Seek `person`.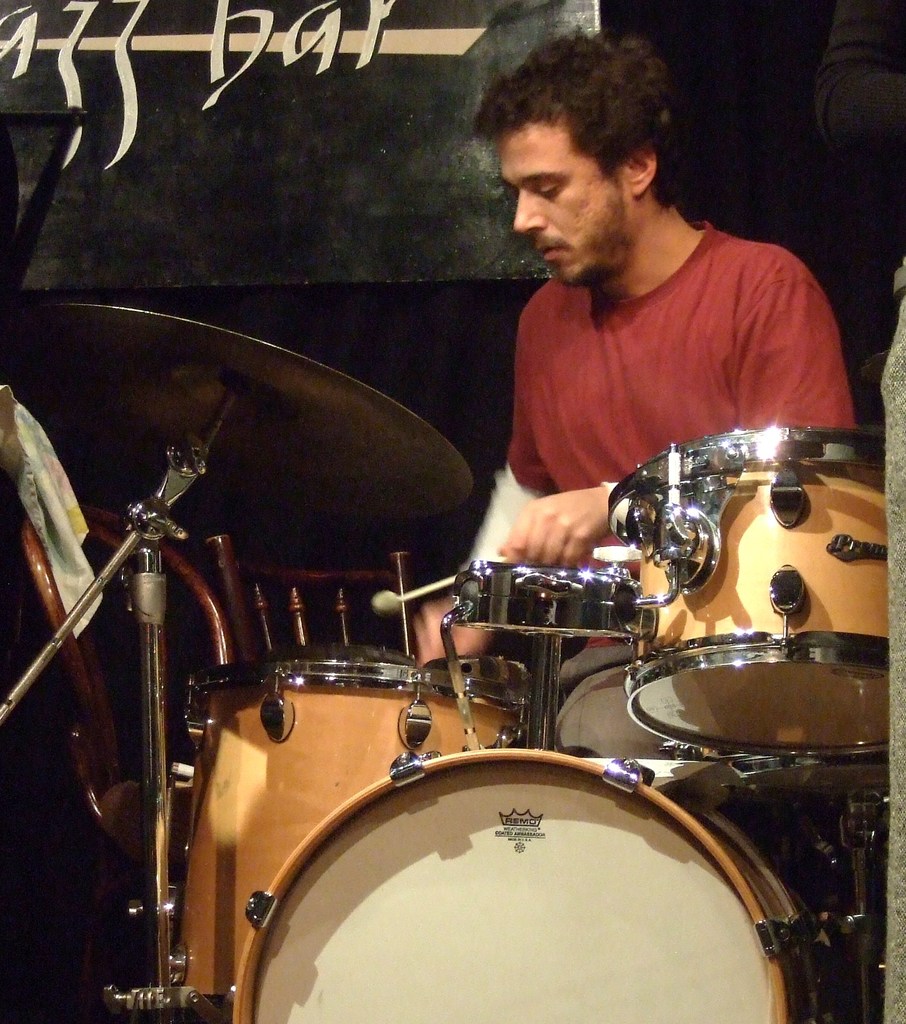
rect(442, 44, 853, 556).
